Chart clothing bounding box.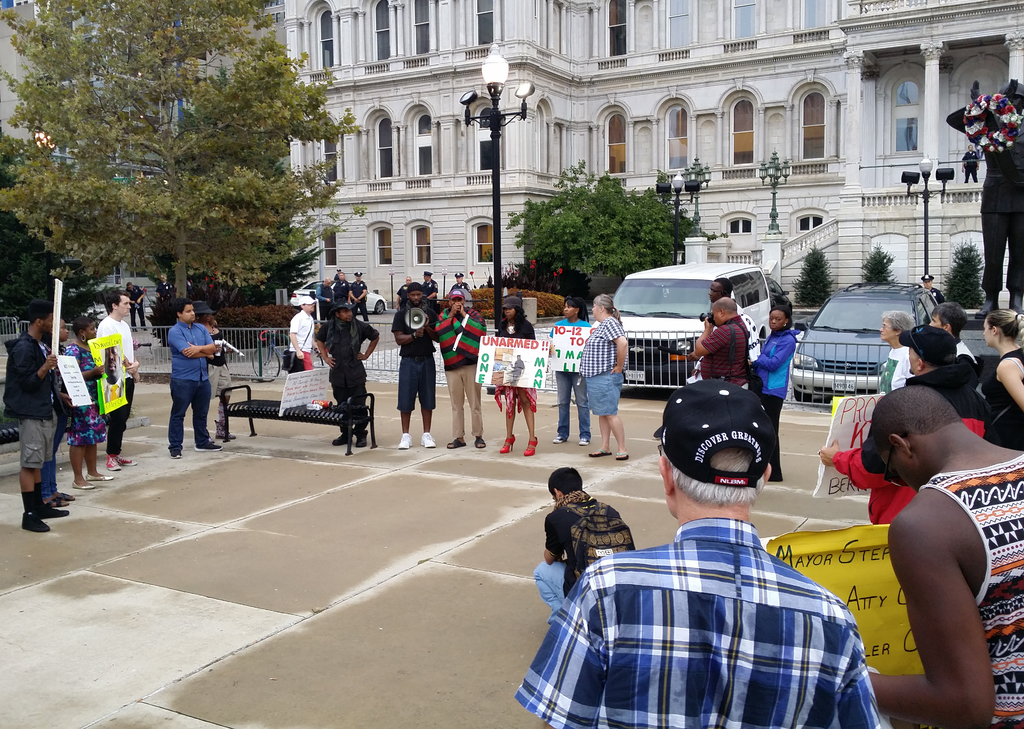
Charted: [x1=163, y1=318, x2=214, y2=447].
